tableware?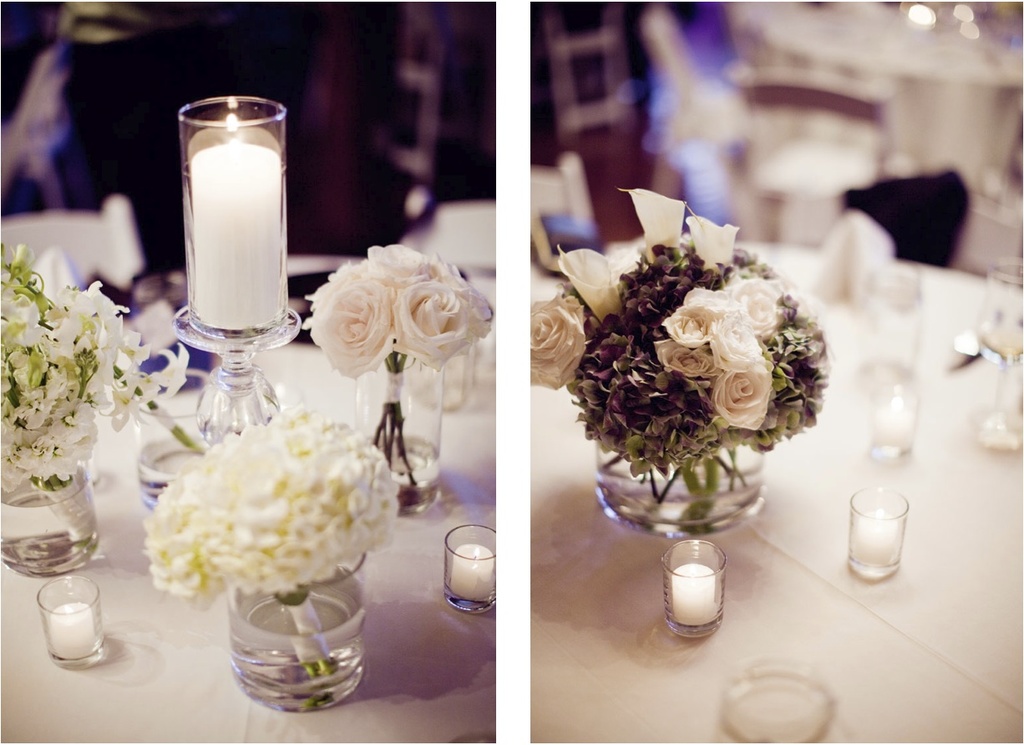
left=438, top=520, right=497, bottom=611
